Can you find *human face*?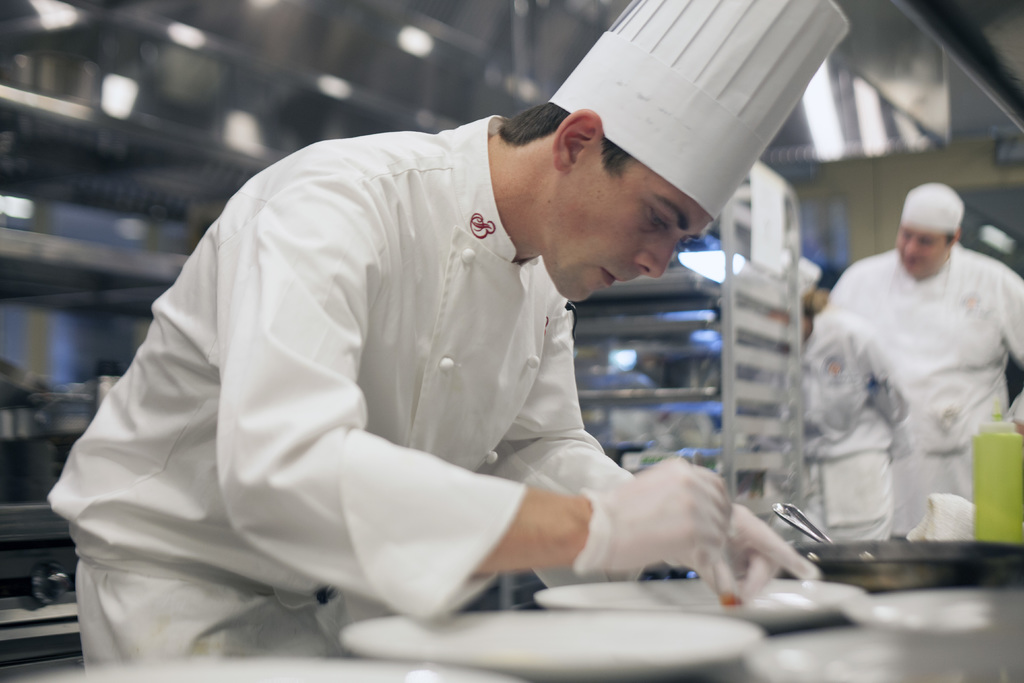
Yes, bounding box: rect(543, 160, 712, 302).
